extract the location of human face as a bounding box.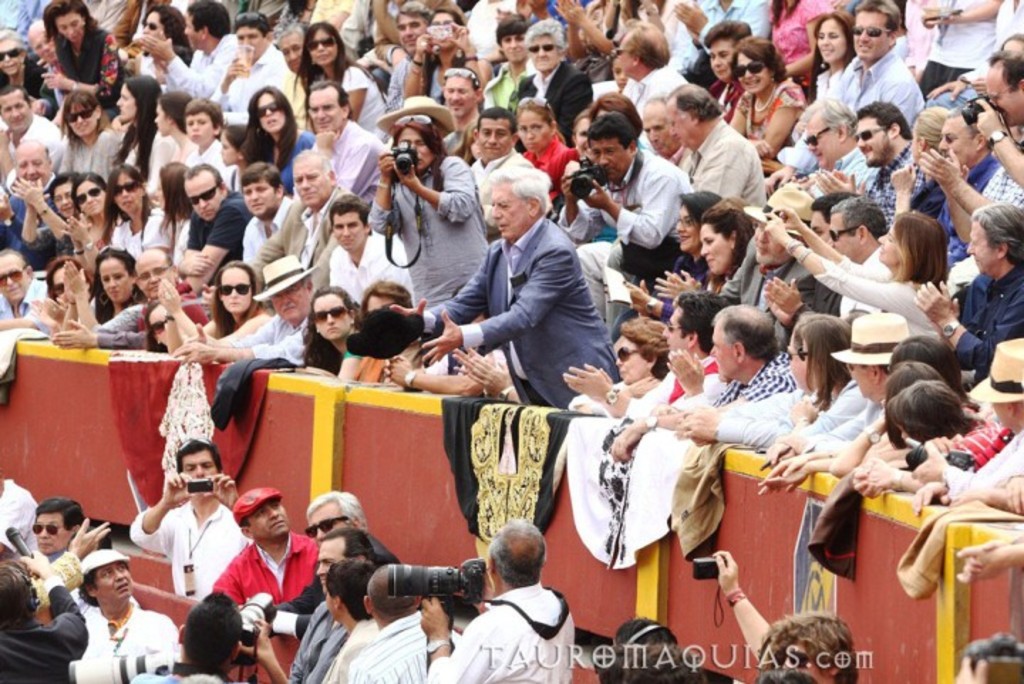
bbox=[179, 168, 220, 216].
